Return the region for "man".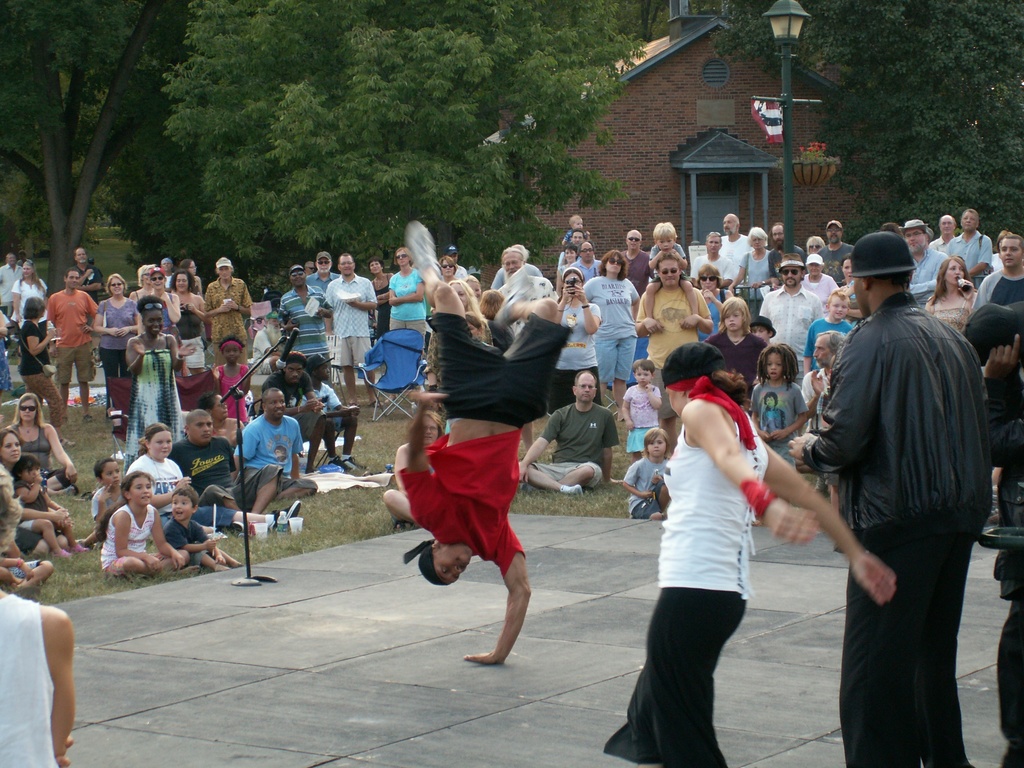
bbox=[820, 220, 854, 285].
